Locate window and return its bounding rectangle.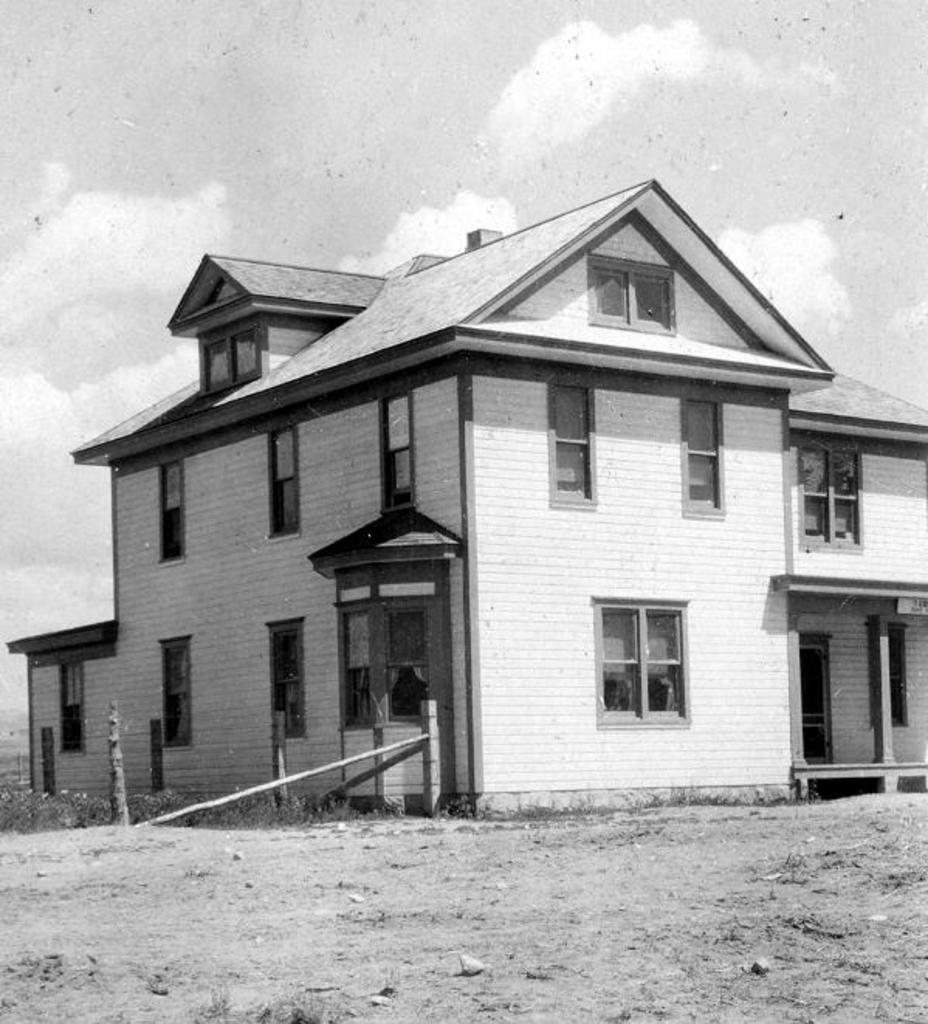
box(270, 626, 301, 733).
